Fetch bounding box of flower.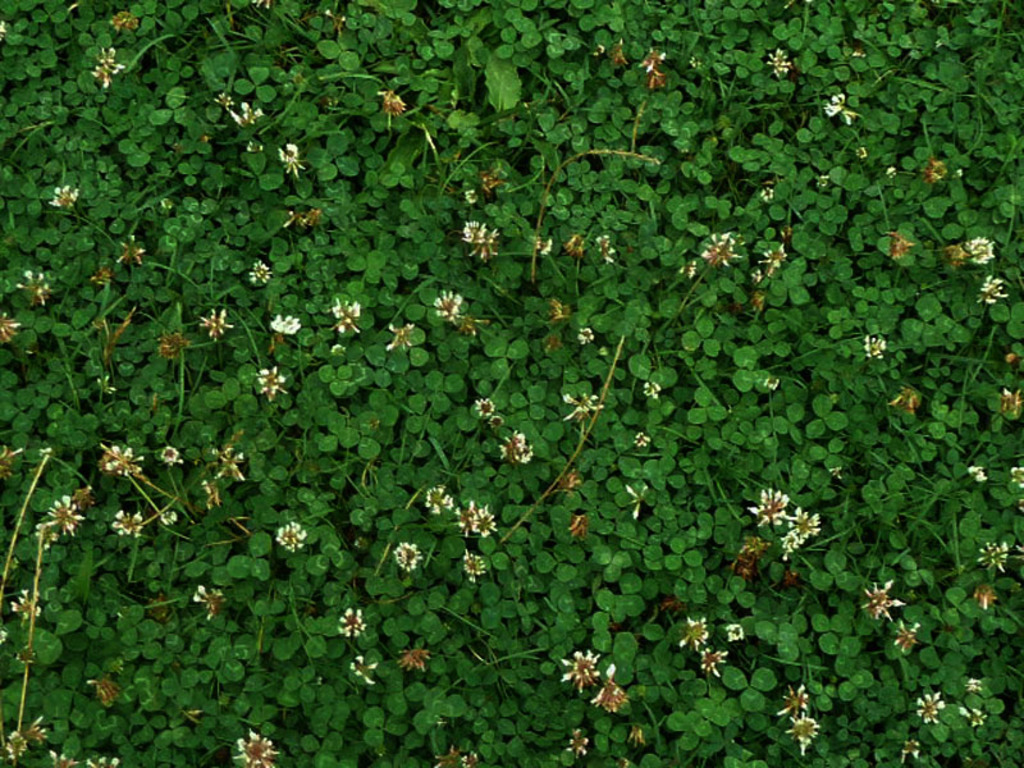
Bbox: bbox=[749, 269, 765, 284].
